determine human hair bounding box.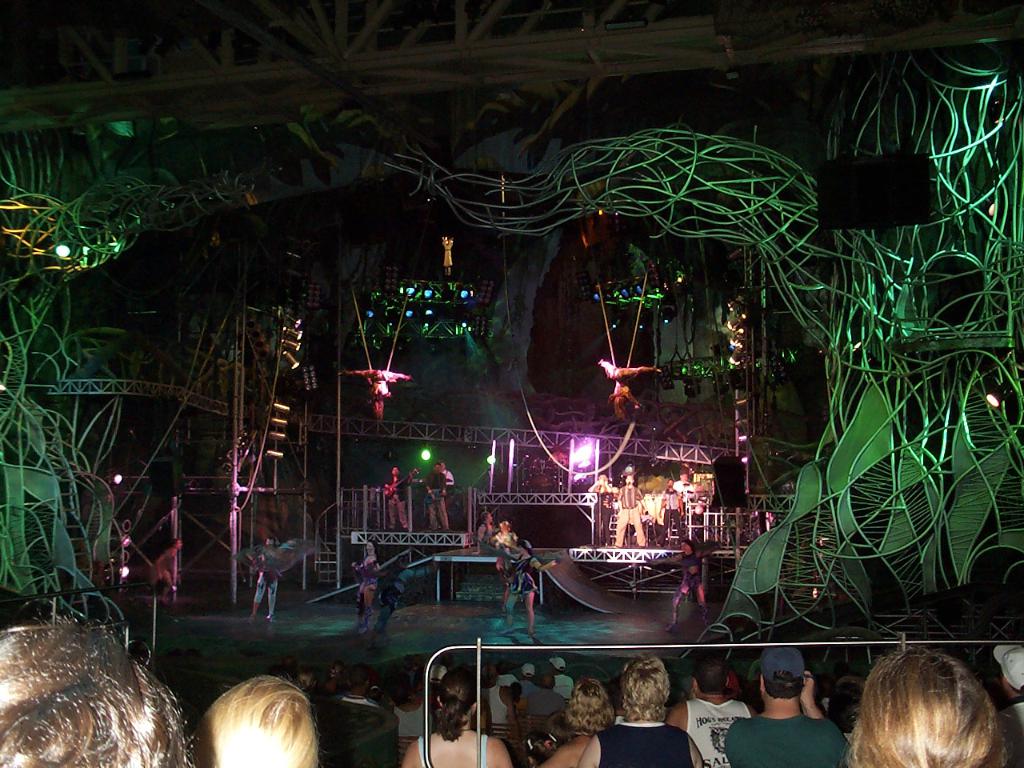
Determined: 509 682 521 700.
